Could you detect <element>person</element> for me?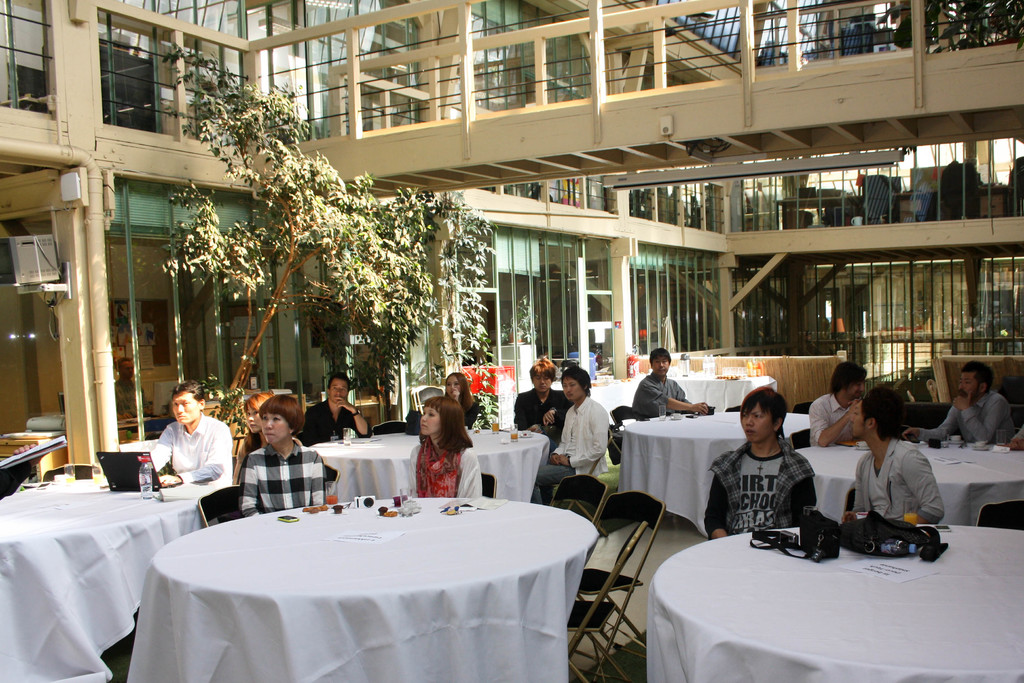
Detection result: l=306, t=370, r=367, b=449.
